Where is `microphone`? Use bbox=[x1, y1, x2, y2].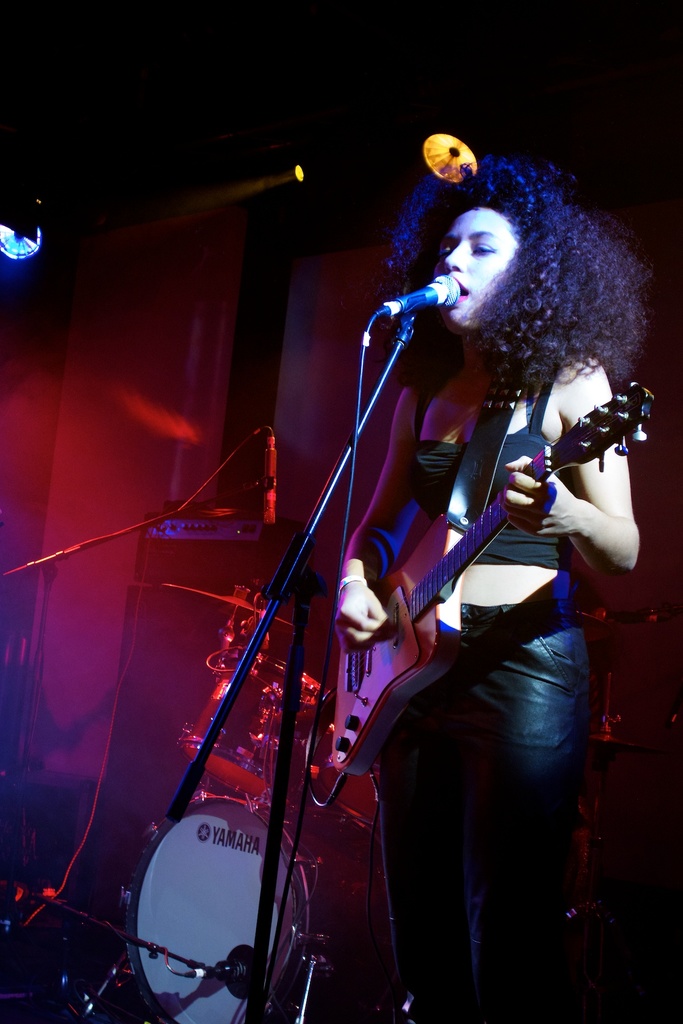
bbox=[260, 428, 274, 524].
